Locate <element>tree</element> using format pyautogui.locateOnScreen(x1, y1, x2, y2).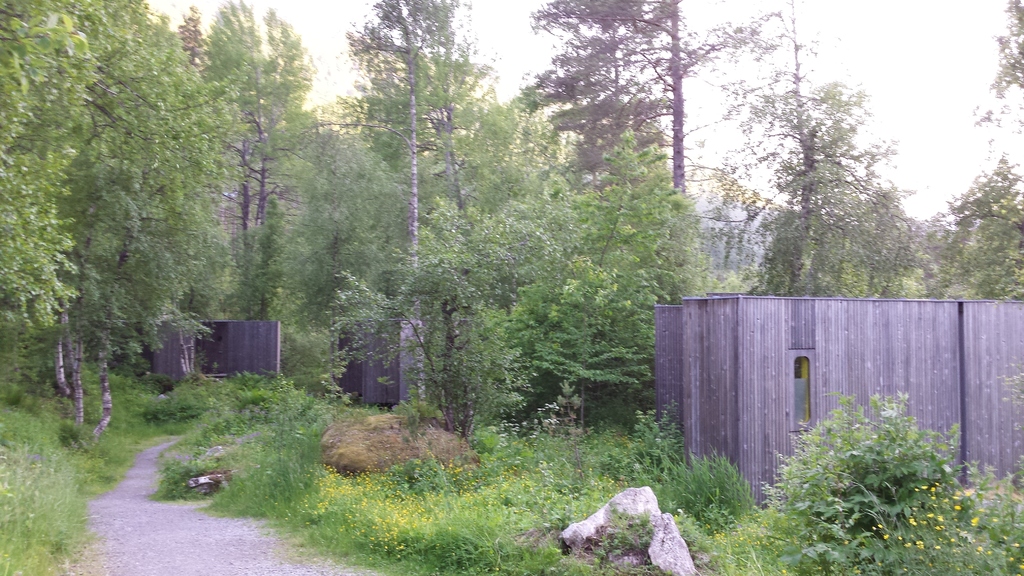
pyautogui.locateOnScreen(339, 0, 503, 447).
